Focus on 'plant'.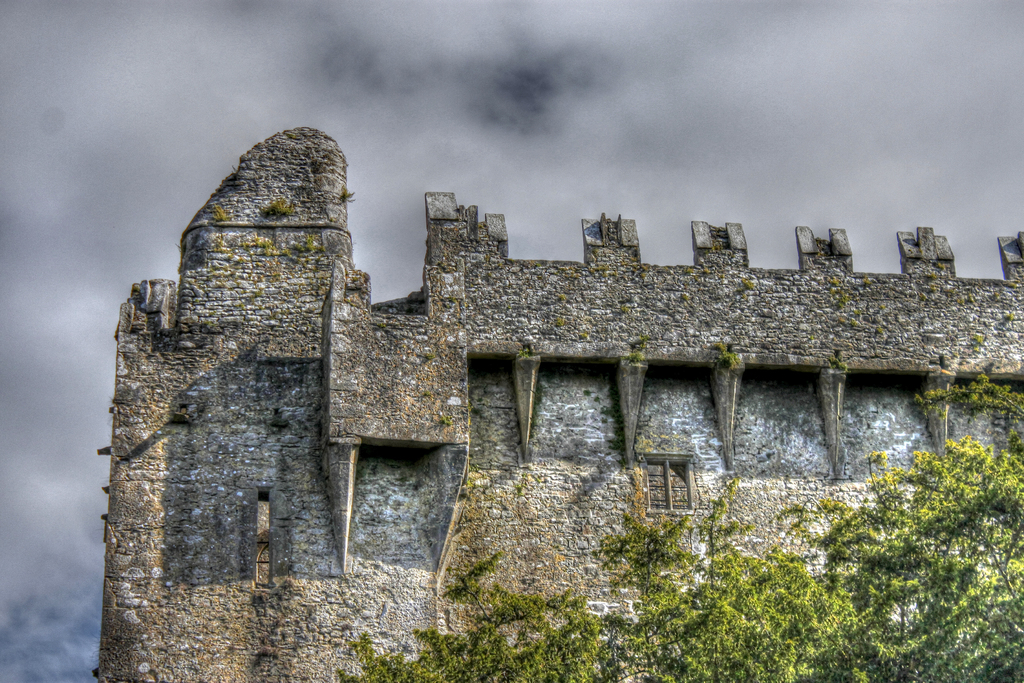
Focused at l=555, t=311, r=570, b=331.
